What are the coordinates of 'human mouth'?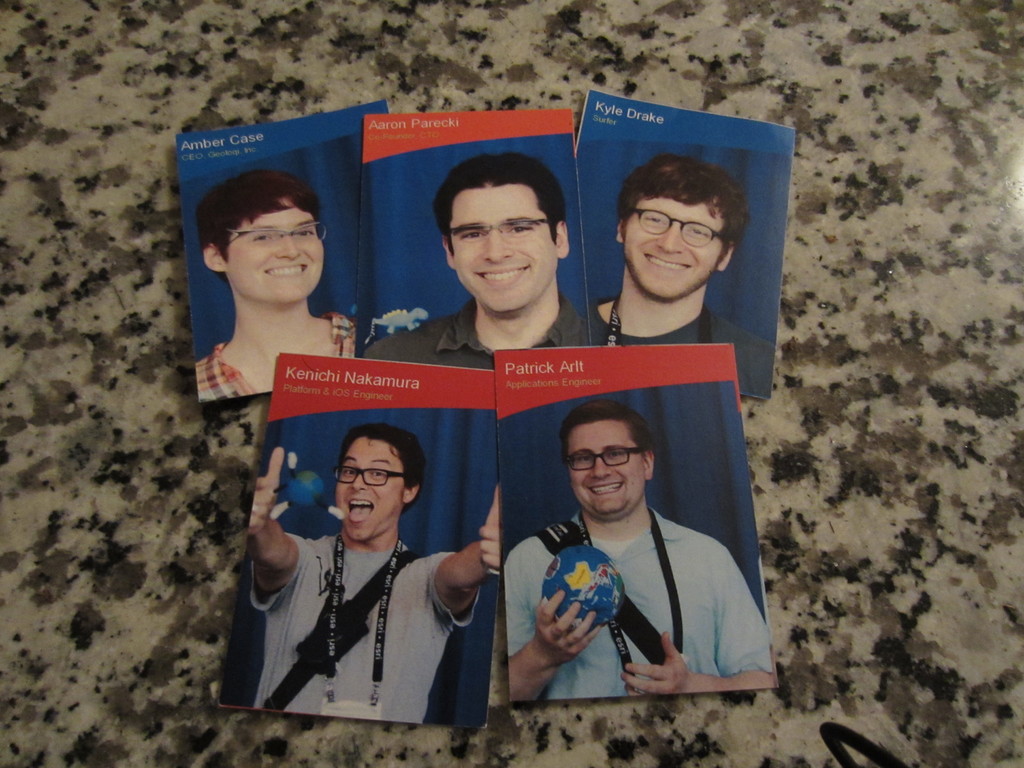
[x1=587, y1=477, x2=621, y2=495].
